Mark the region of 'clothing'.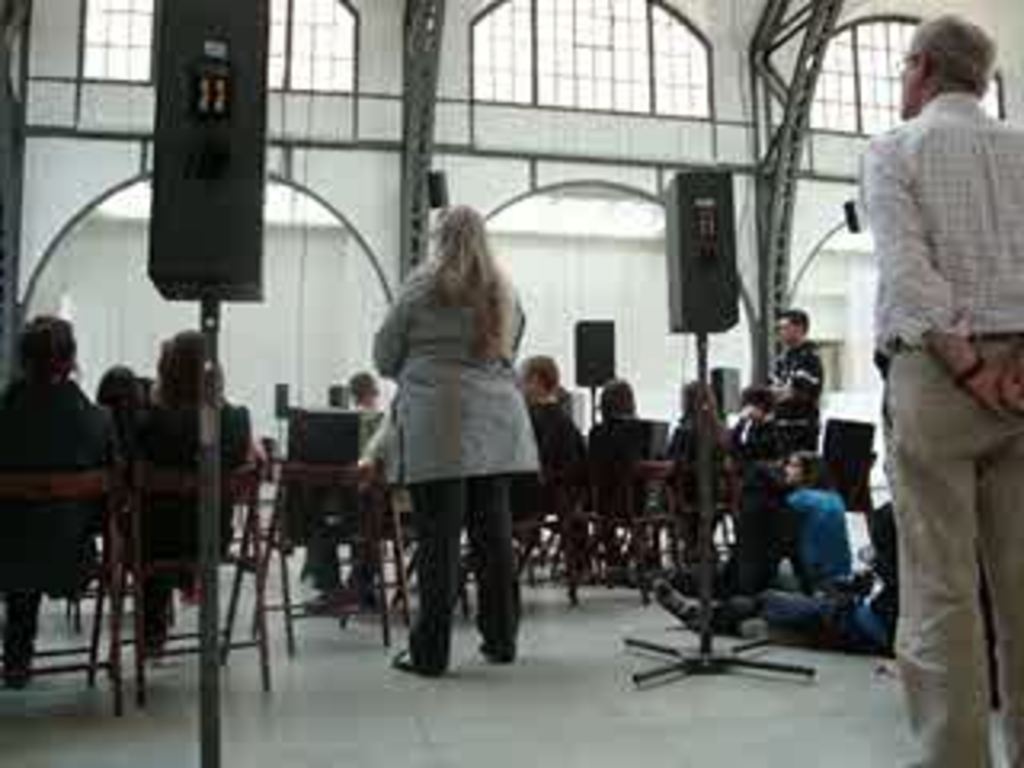
Region: [141,397,253,560].
